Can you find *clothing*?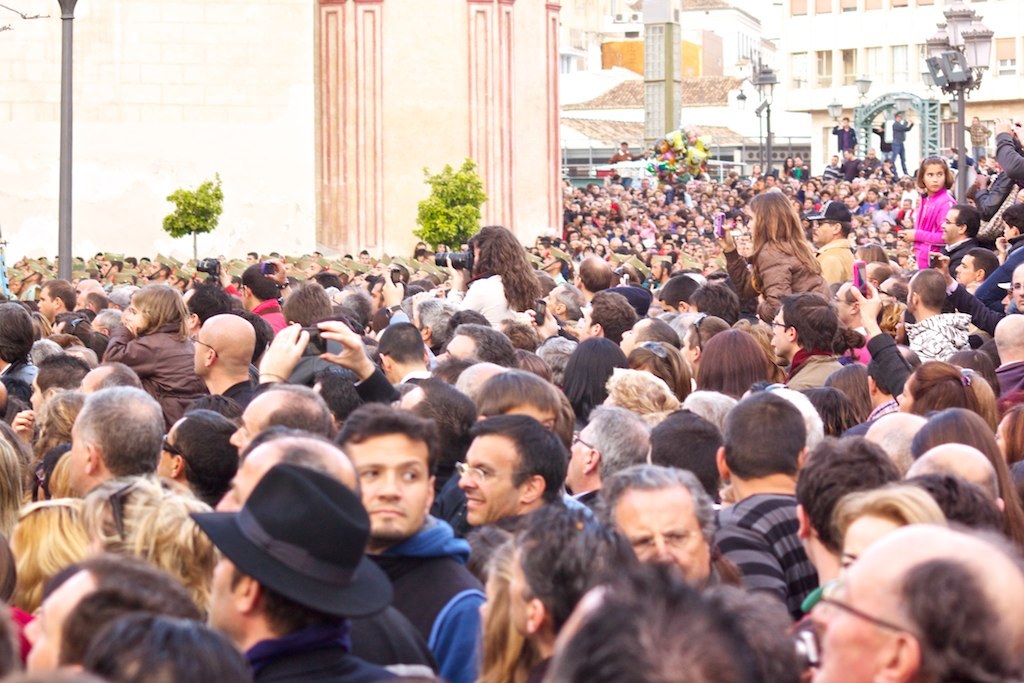
Yes, bounding box: rect(448, 275, 533, 331).
